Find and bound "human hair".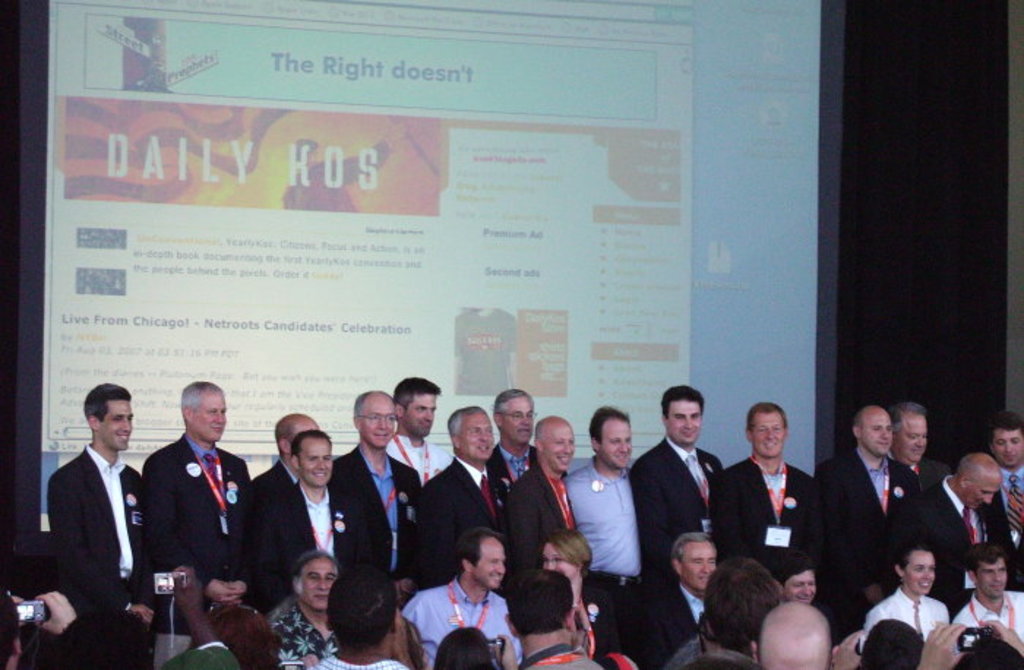
Bound: {"x1": 288, "y1": 547, "x2": 341, "y2": 591}.
